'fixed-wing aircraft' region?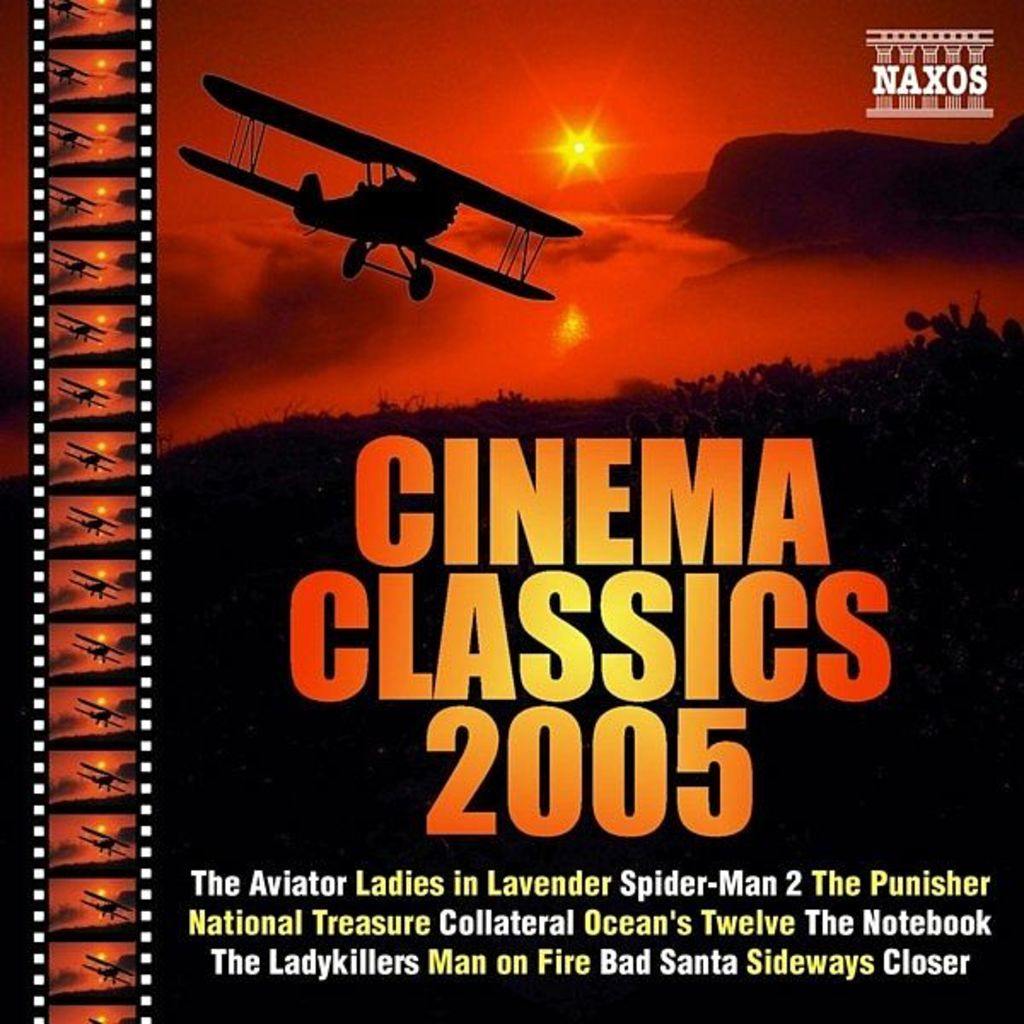
49:242:96:278
